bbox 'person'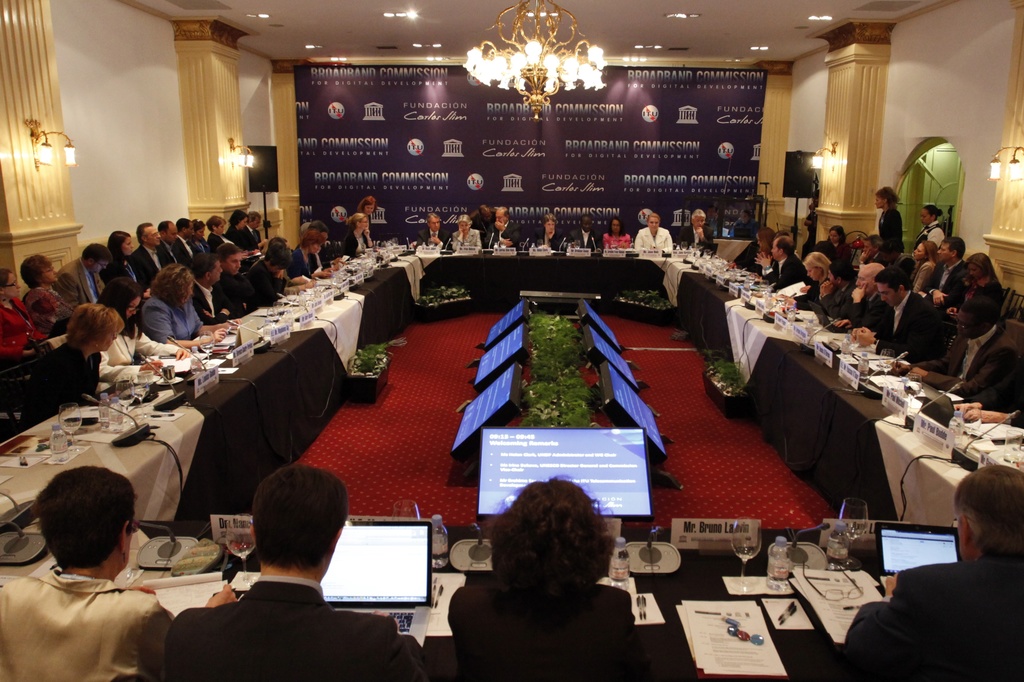
region(488, 209, 520, 253)
